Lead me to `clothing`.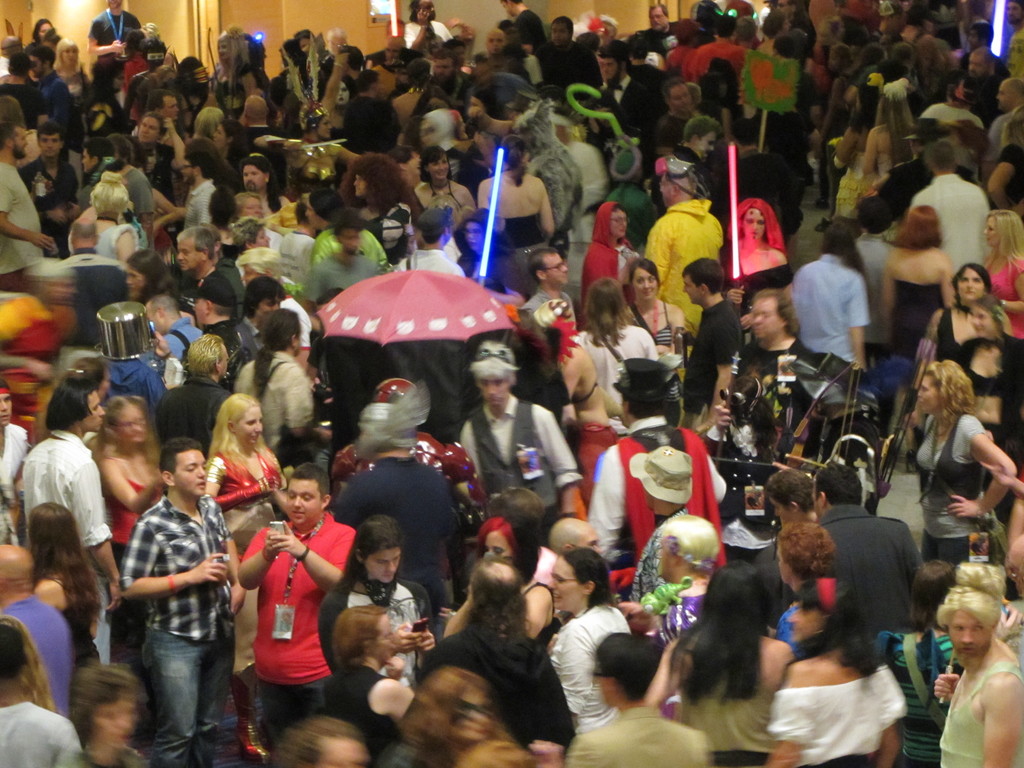
Lead to (236, 354, 310, 449).
